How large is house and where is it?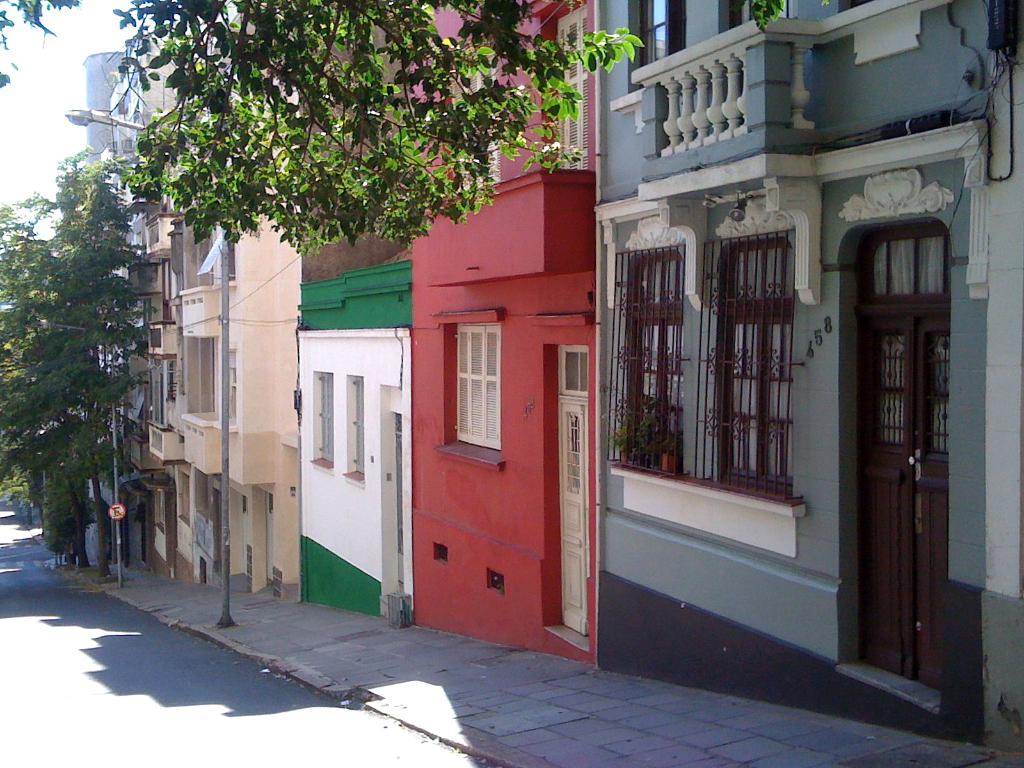
Bounding box: left=598, top=0, right=1023, bottom=757.
